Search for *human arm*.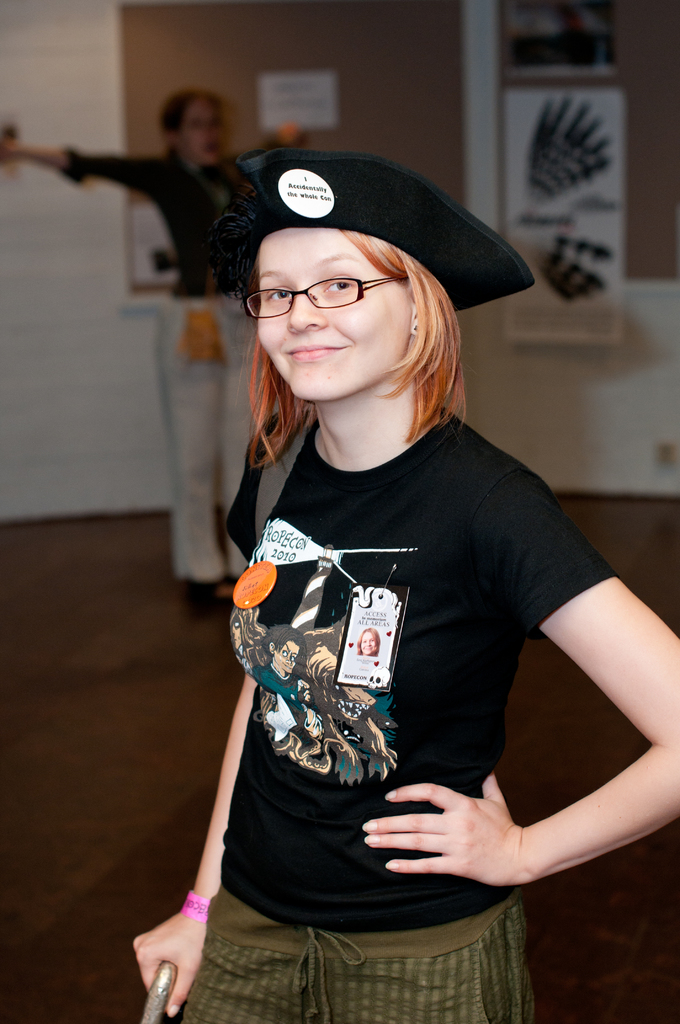
Found at bbox=[117, 481, 254, 1023].
